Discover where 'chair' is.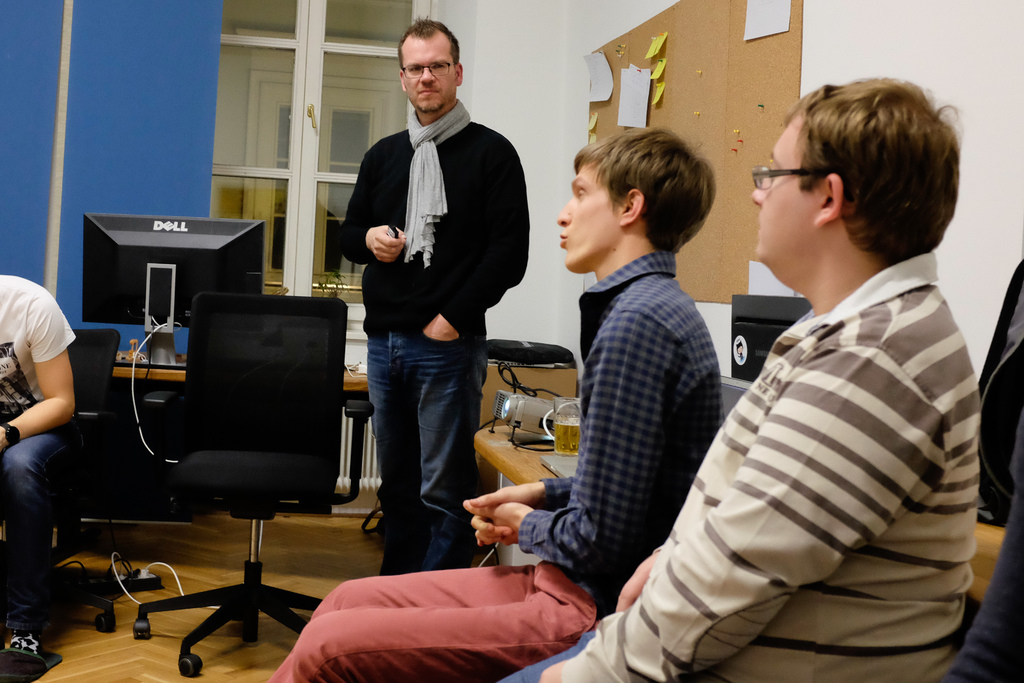
Discovered at x1=0, y1=332, x2=134, y2=635.
